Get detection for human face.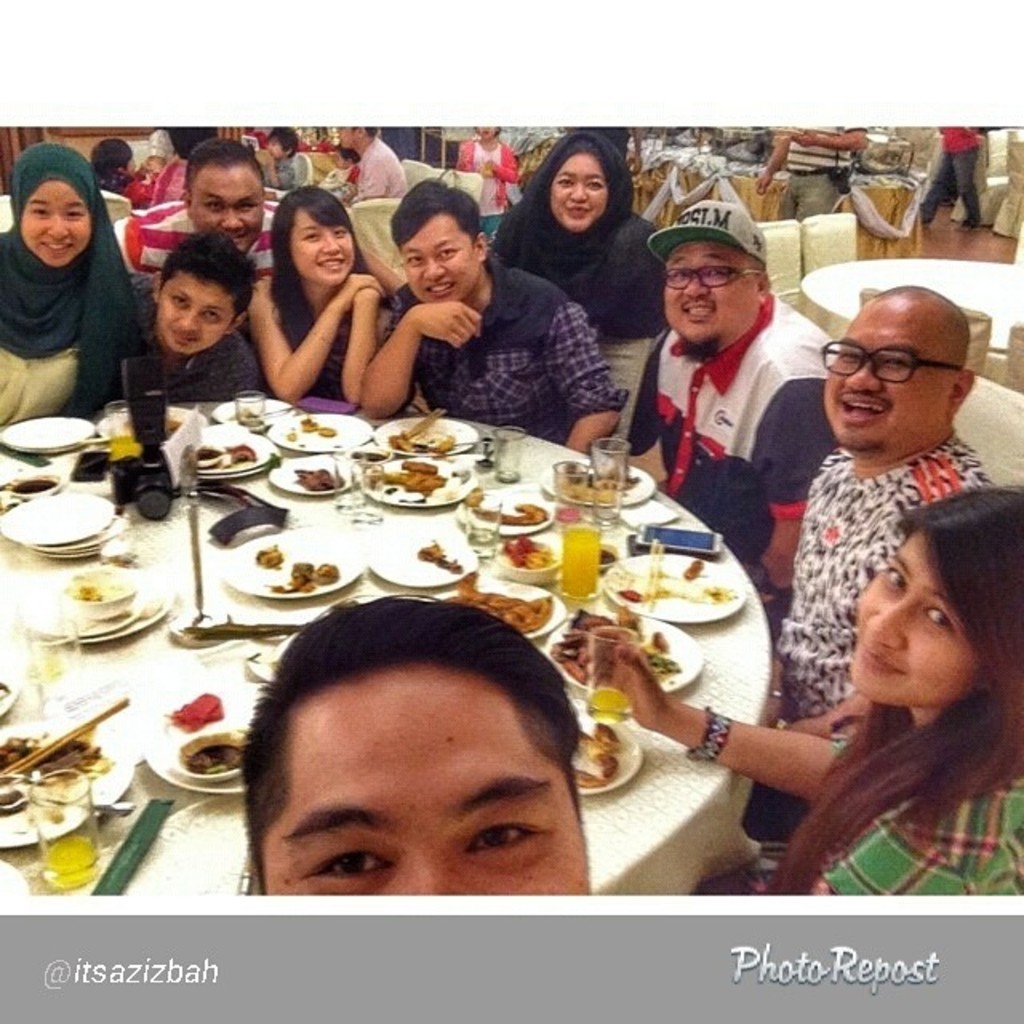
Detection: [667, 240, 765, 344].
